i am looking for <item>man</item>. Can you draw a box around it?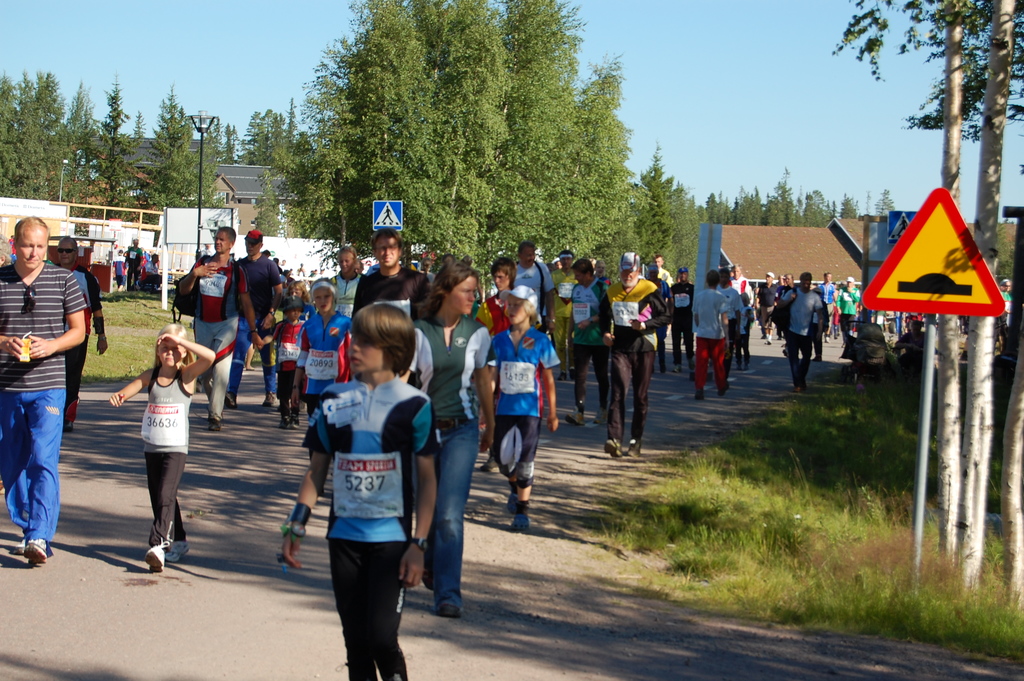
Sure, the bounding box is rect(728, 265, 755, 303).
